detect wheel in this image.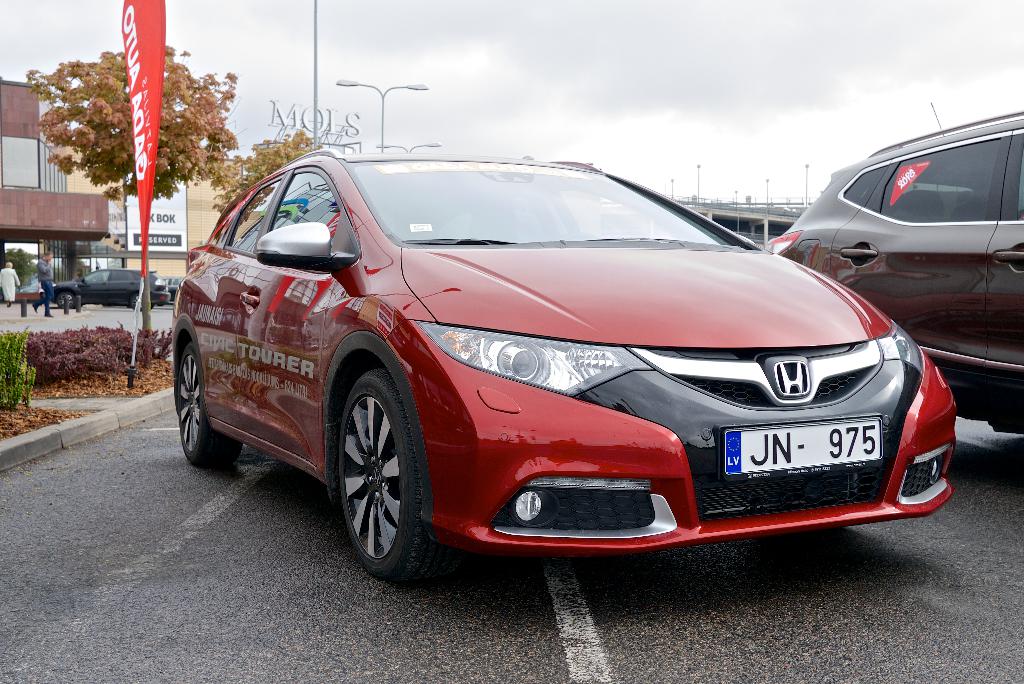
Detection: region(130, 291, 140, 309).
